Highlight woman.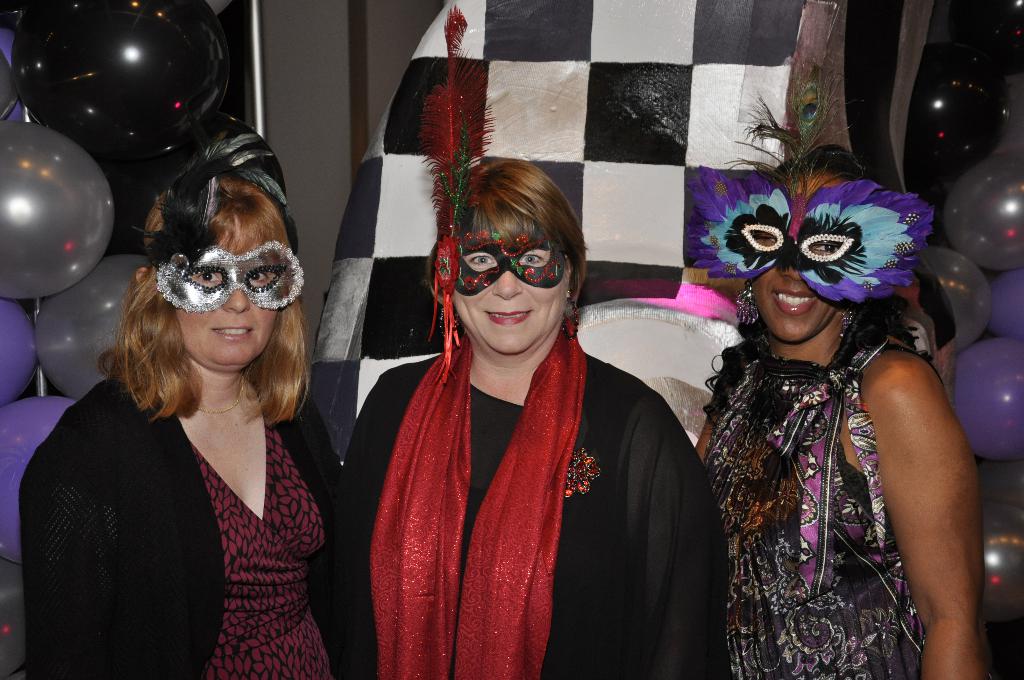
Highlighted region: l=335, t=150, r=733, b=679.
